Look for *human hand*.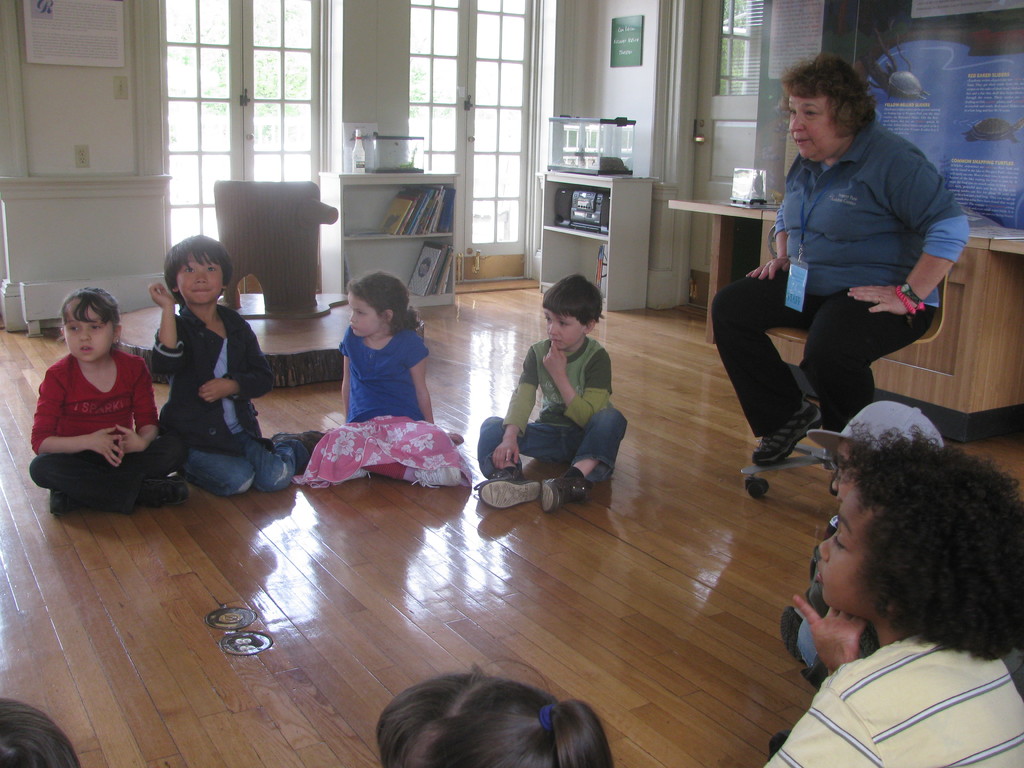
Found: select_region(444, 431, 463, 444).
